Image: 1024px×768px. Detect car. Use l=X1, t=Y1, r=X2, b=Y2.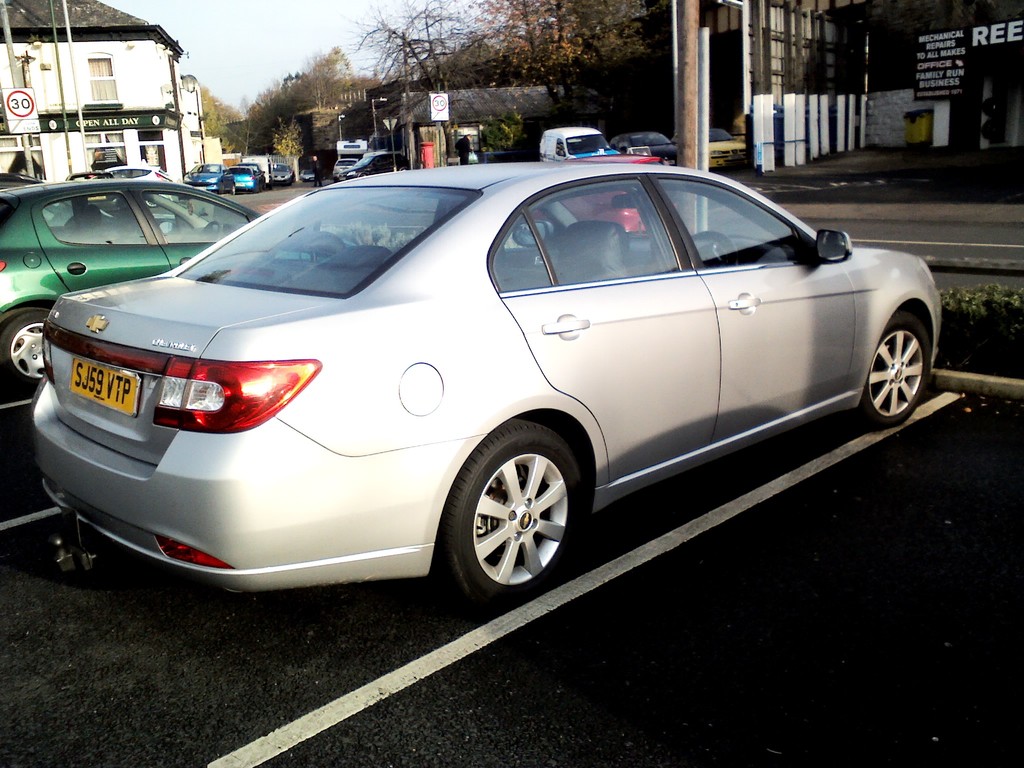
l=607, t=132, r=677, b=166.
